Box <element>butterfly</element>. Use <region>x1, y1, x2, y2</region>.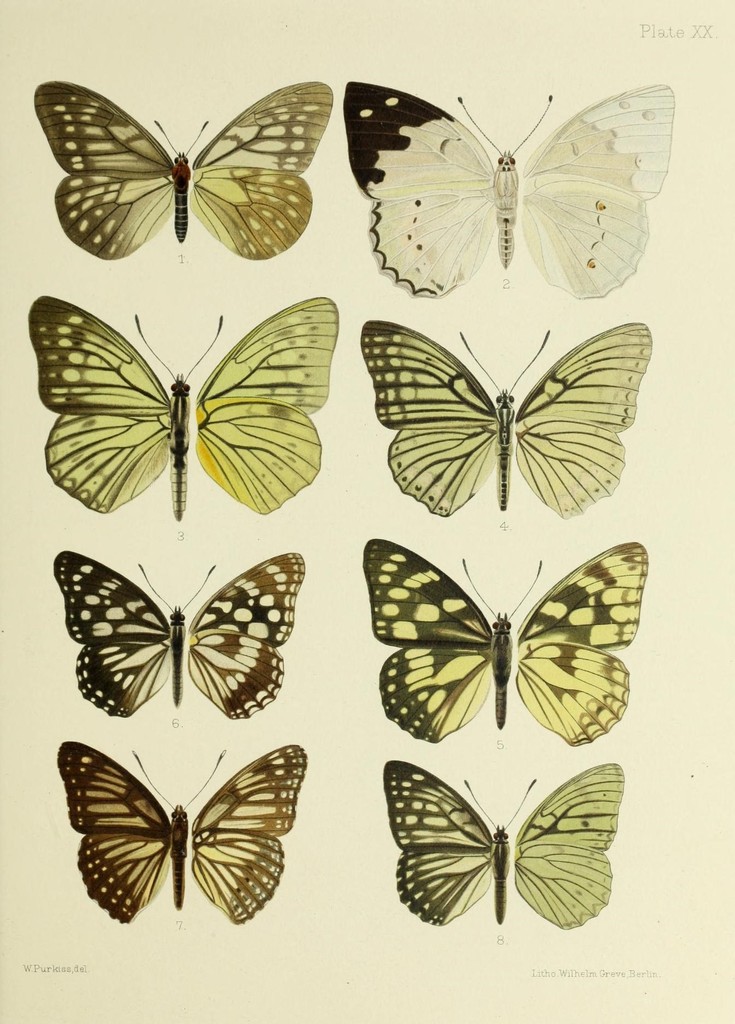
<region>321, 65, 691, 309</region>.
